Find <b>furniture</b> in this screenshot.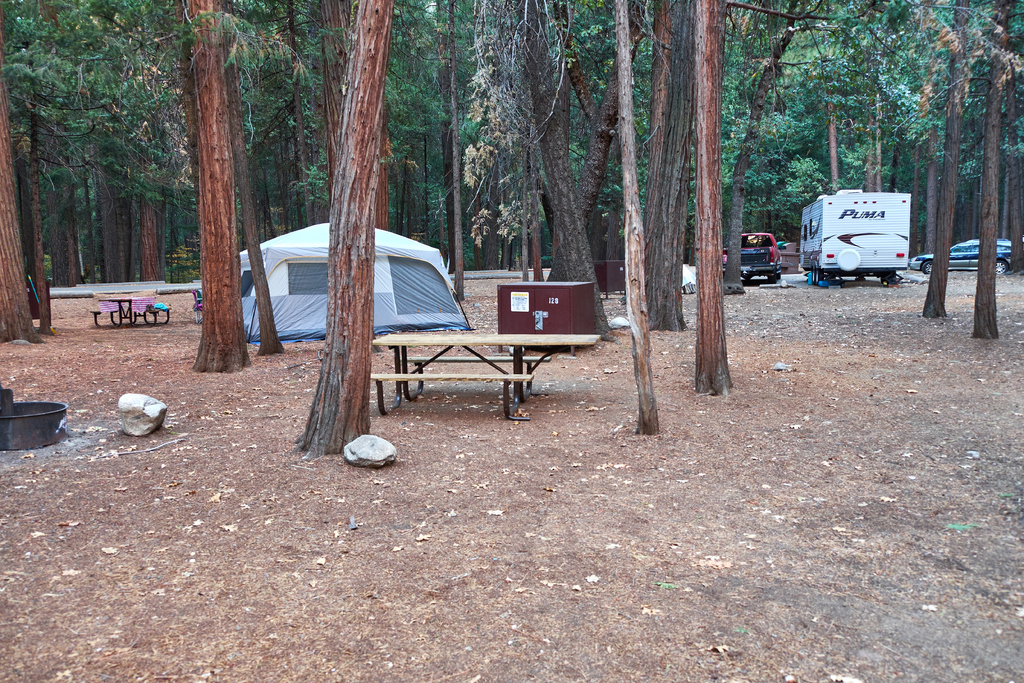
The bounding box for <b>furniture</b> is pyautogui.locateOnScreen(369, 331, 604, 423).
